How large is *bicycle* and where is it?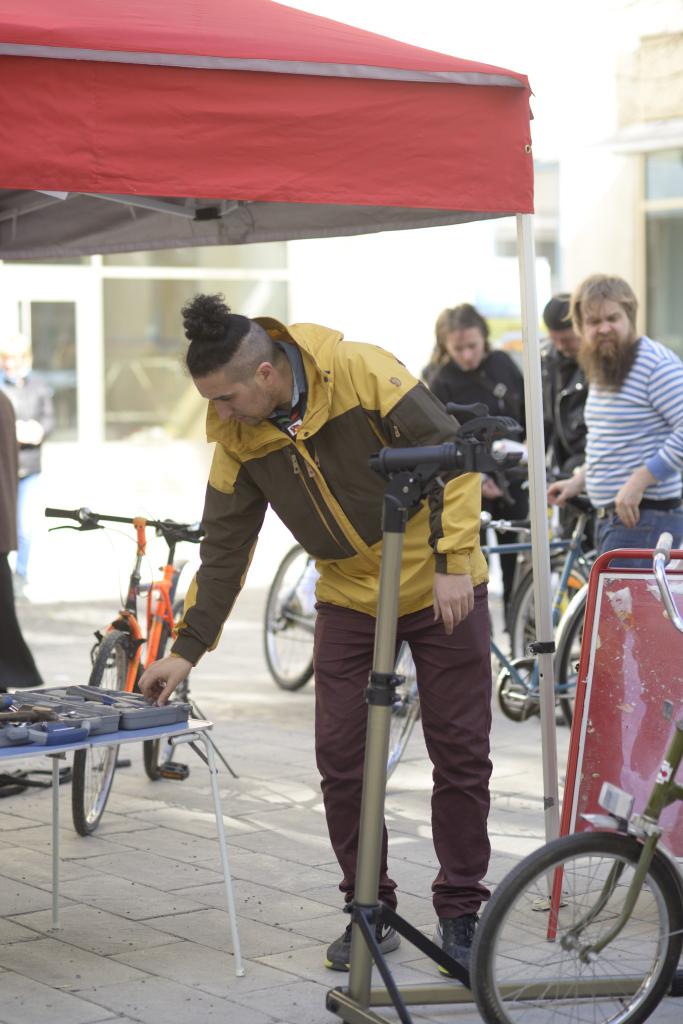
Bounding box: region(261, 540, 421, 709).
